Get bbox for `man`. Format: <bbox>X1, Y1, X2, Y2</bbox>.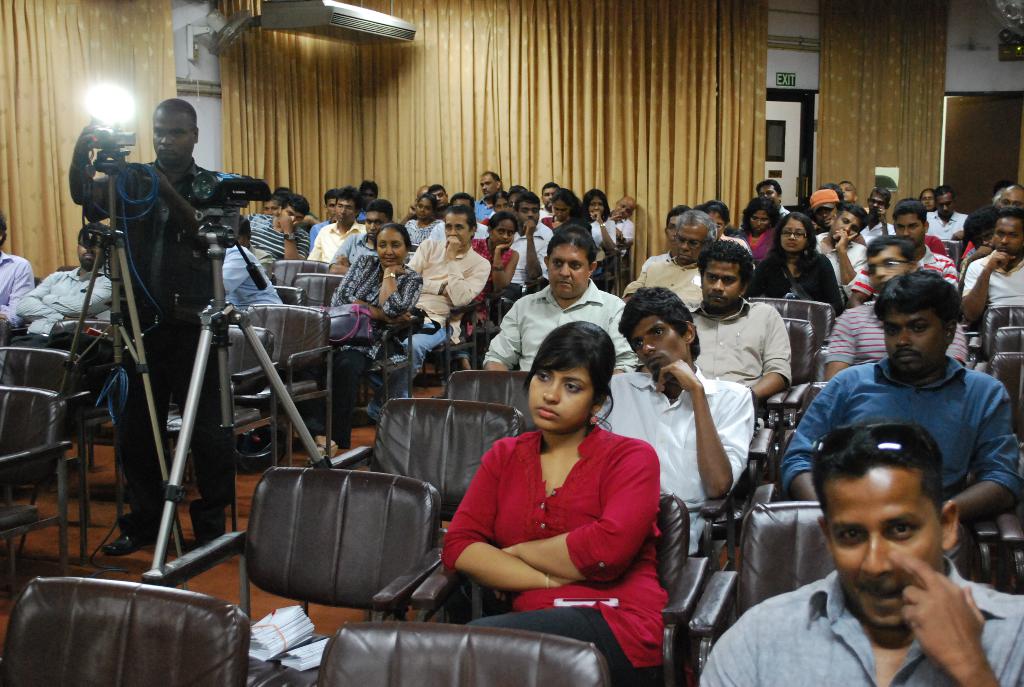
<bbox>680, 441, 1023, 686</bbox>.
